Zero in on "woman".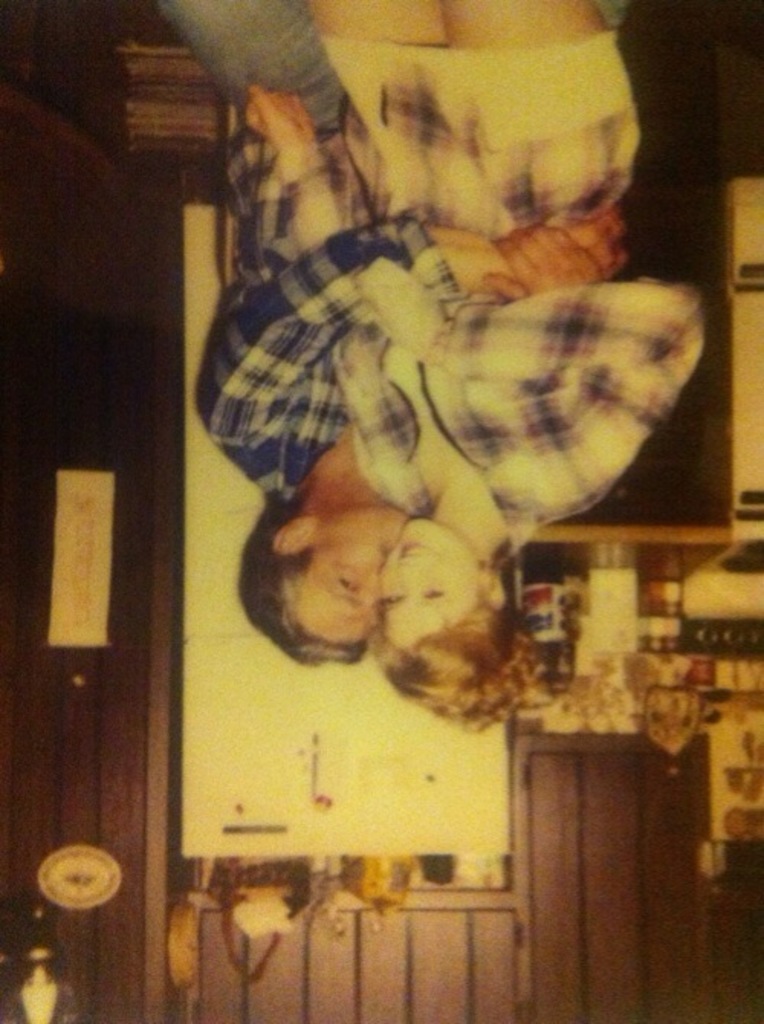
Zeroed in: {"left": 327, "top": 0, "right": 715, "bottom": 734}.
